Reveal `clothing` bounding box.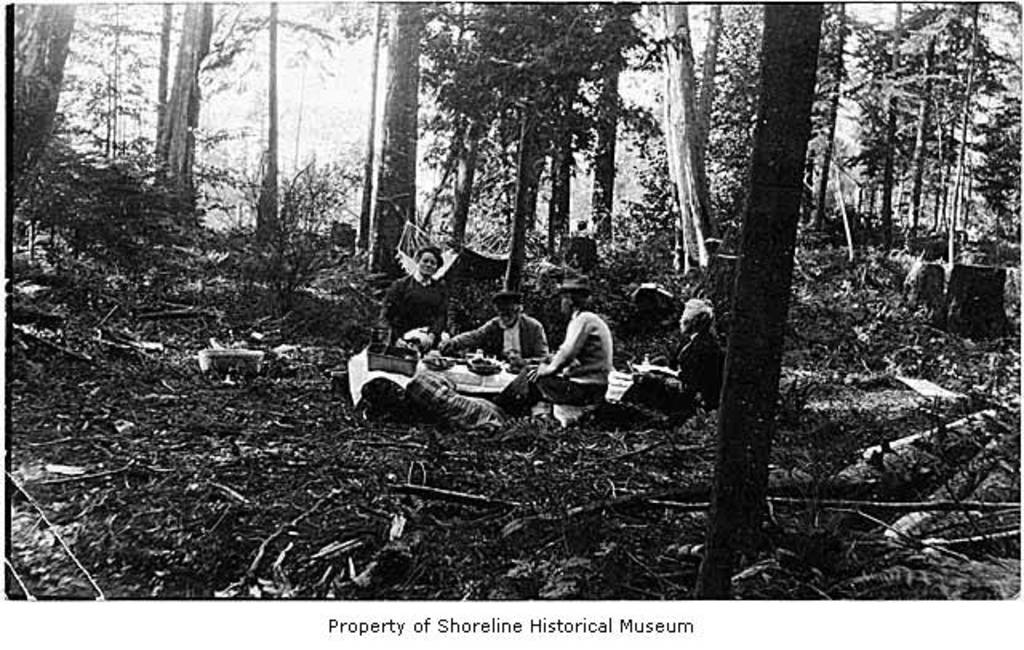
Revealed: select_region(382, 267, 448, 338).
